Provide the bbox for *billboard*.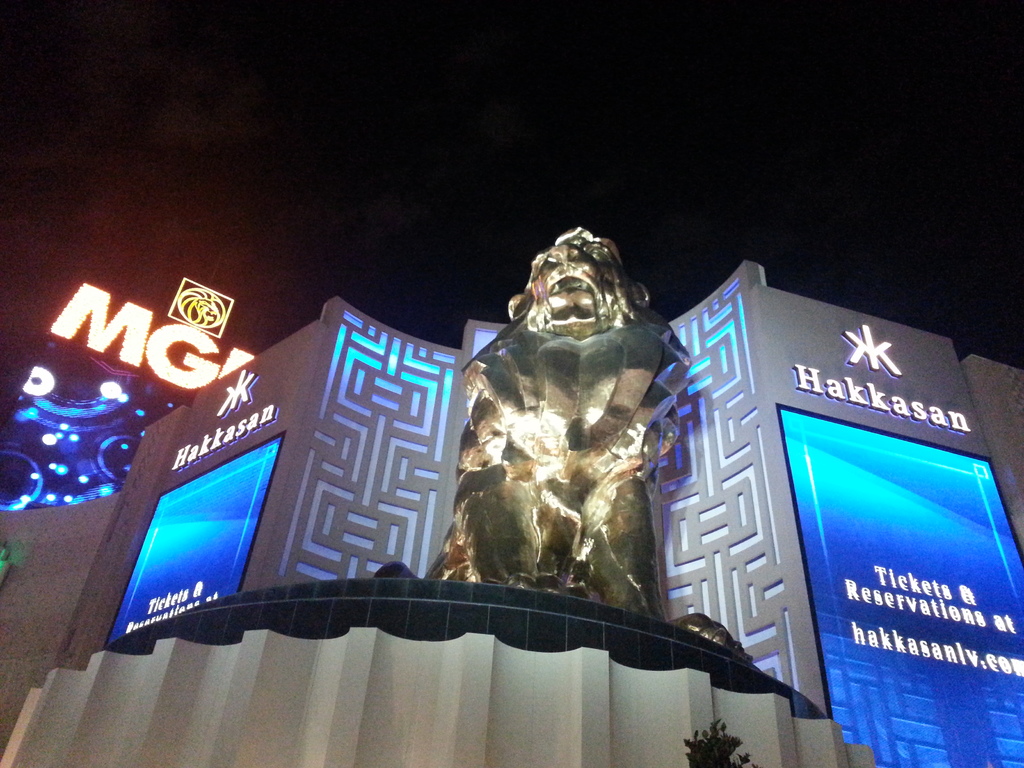
(x1=112, y1=431, x2=282, y2=650).
